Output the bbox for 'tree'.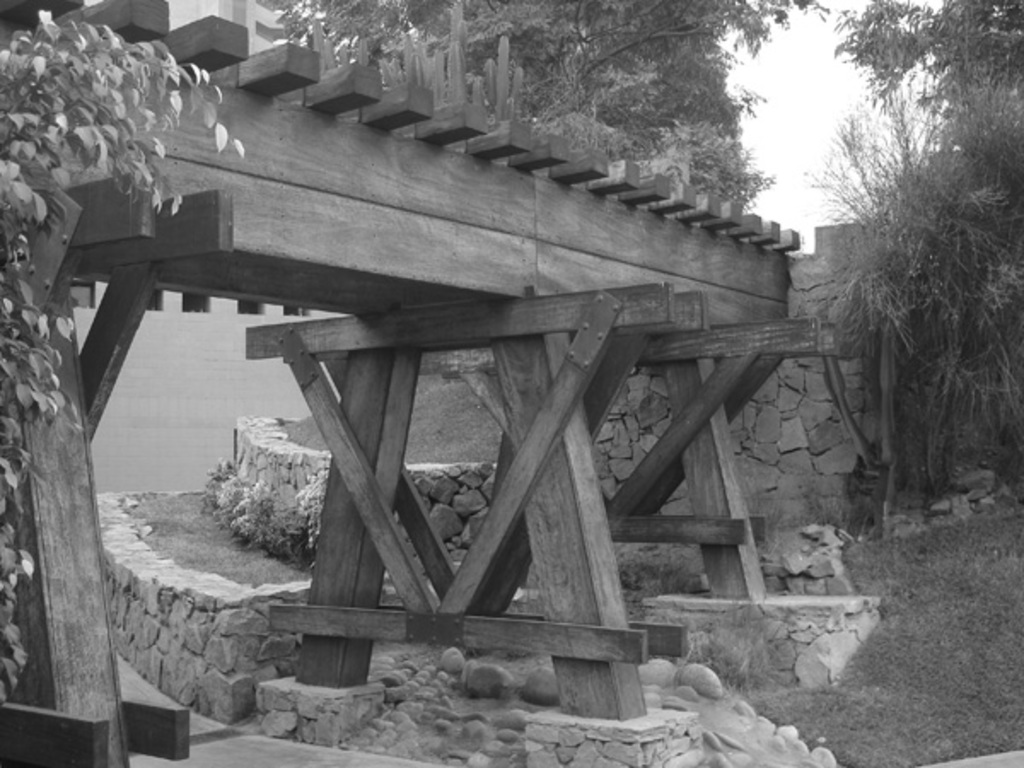
(739,68,995,521).
